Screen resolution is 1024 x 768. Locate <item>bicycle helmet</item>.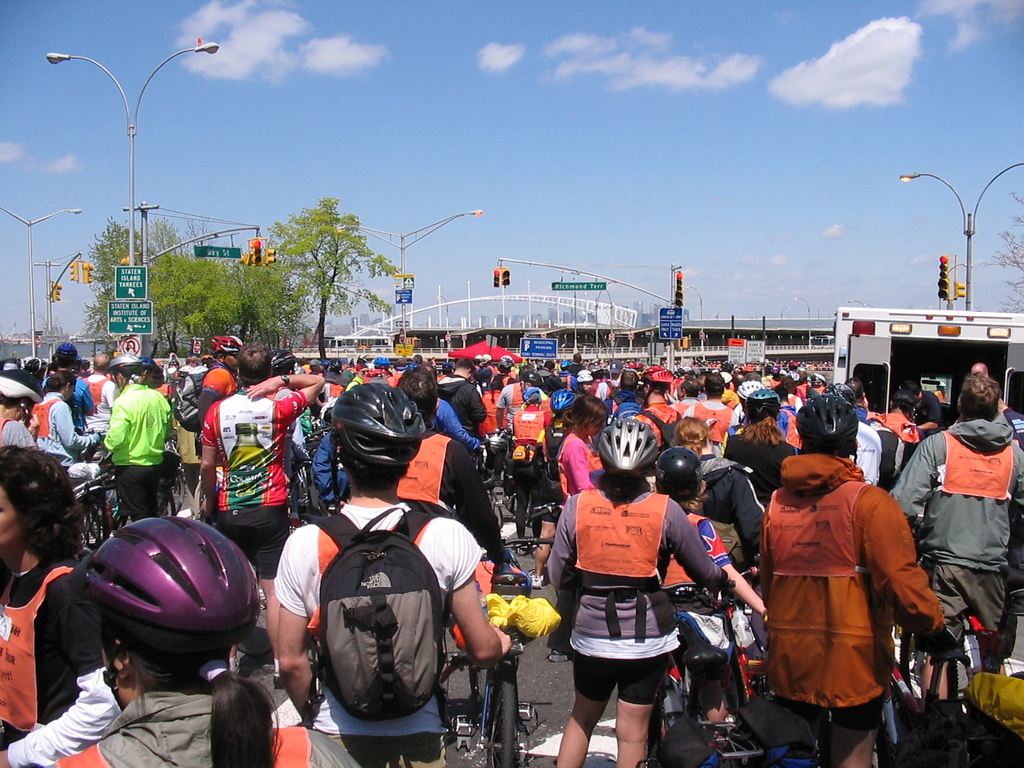
[0,369,47,404].
